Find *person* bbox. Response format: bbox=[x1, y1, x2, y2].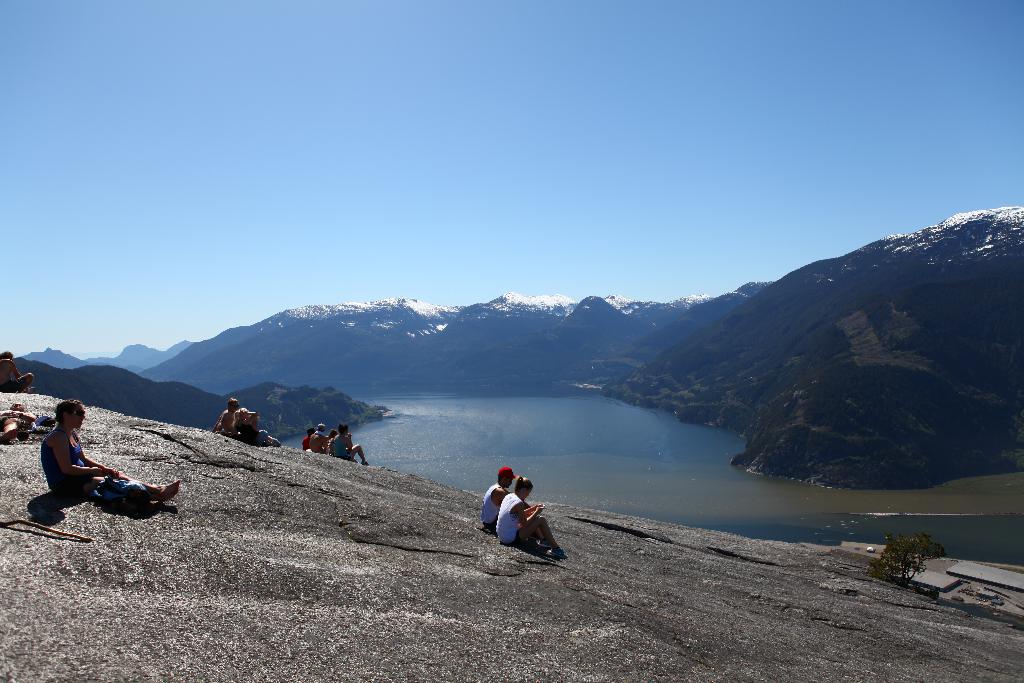
bbox=[314, 422, 328, 451].
